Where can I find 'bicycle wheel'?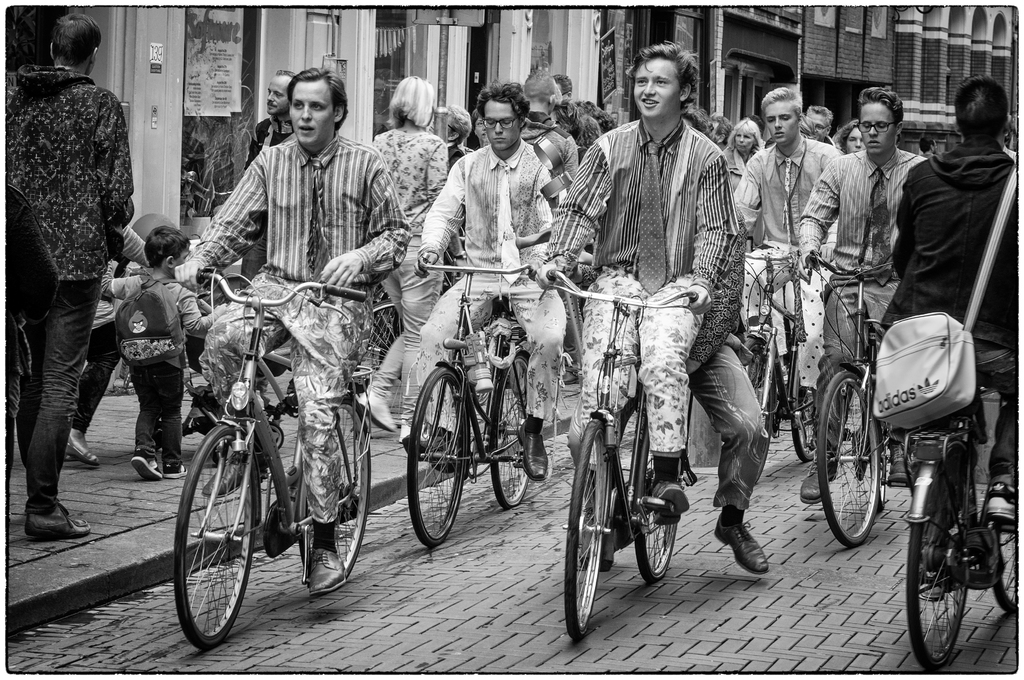
You can find it at x1=169, y1=421, x2=262, y2=654.
